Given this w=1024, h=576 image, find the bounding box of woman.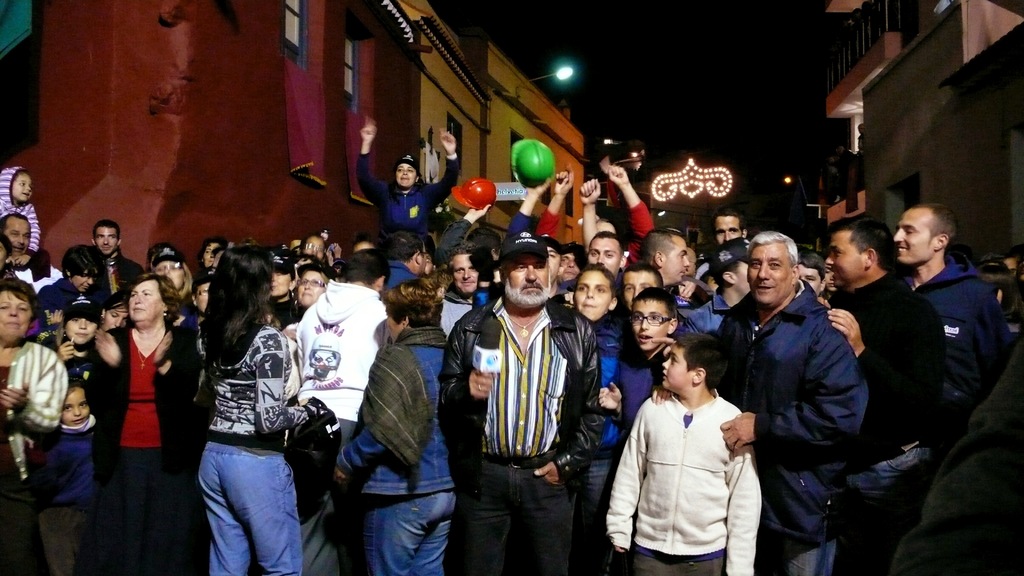
<region>0, 276, 67, 575</region>.
